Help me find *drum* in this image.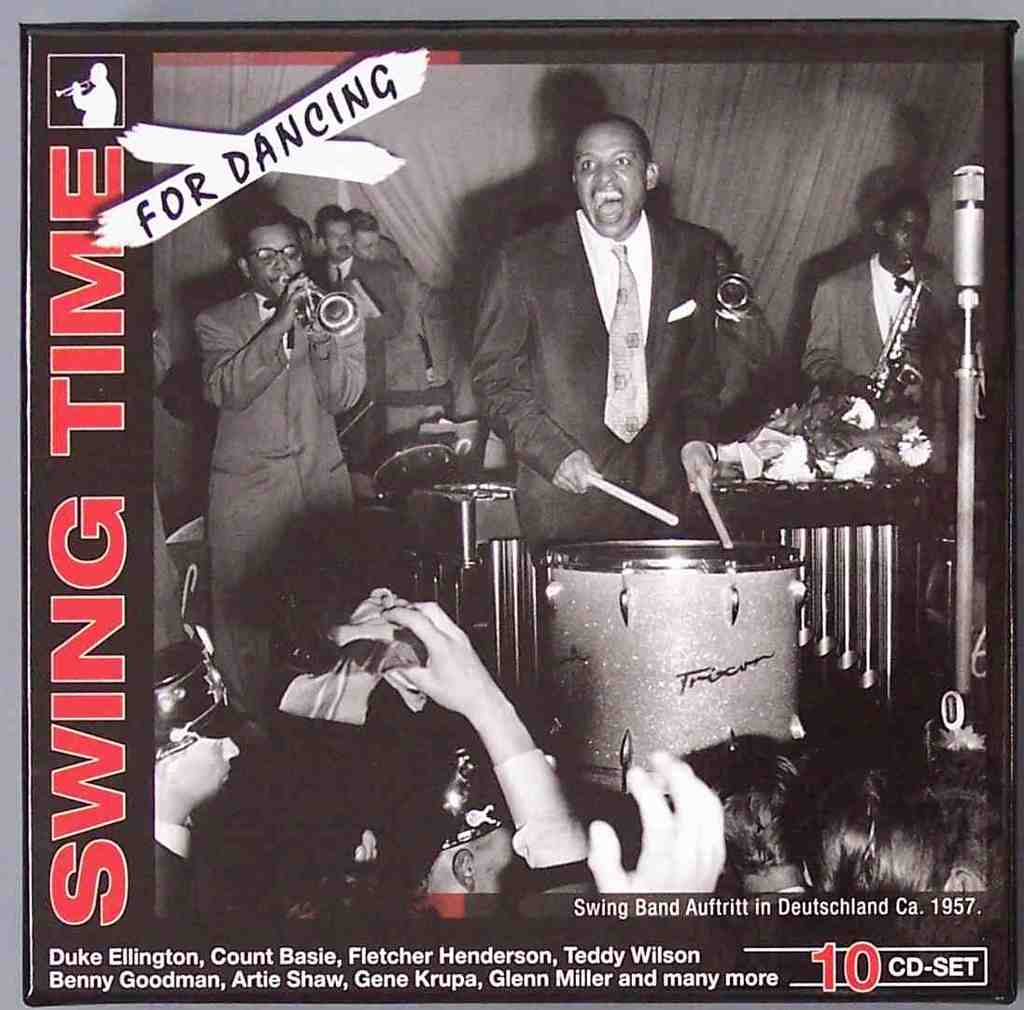
Found it: {"left": 505, "top": 471, "right": 816, "bottom": 749}.
